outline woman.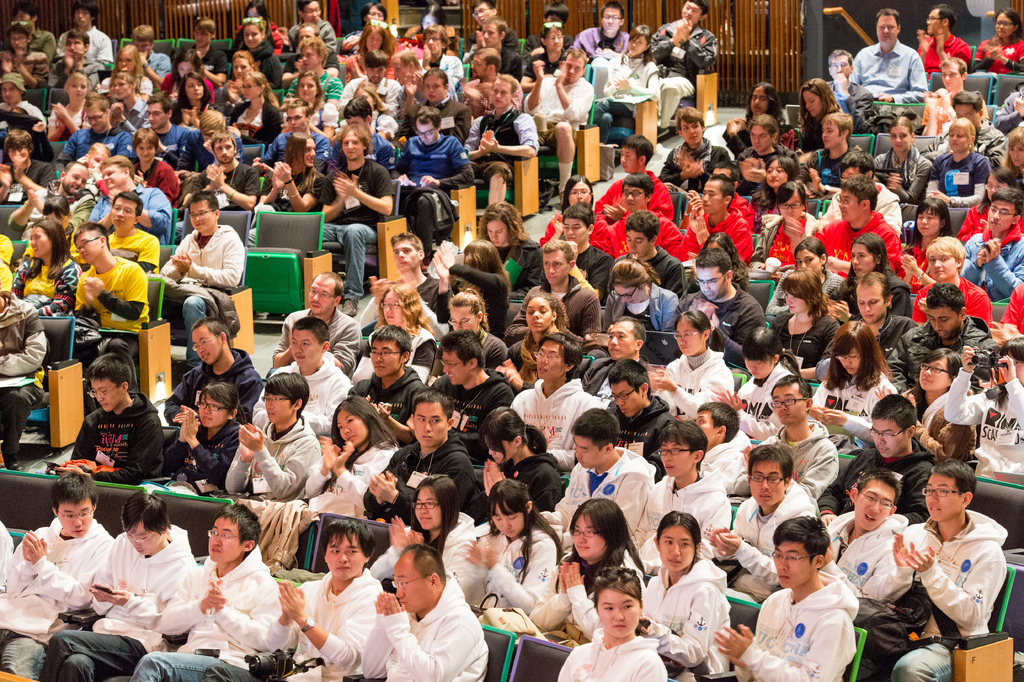
Outline: box=[680, 231, 748, 297].
